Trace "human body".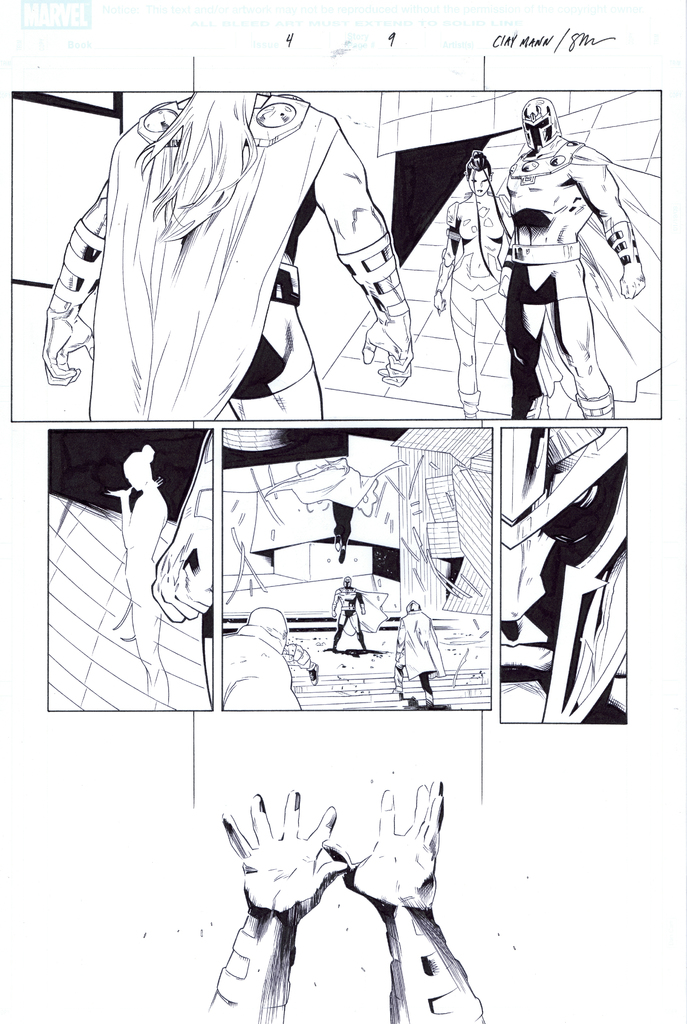
Traced to (333, 575, 366, 648).
